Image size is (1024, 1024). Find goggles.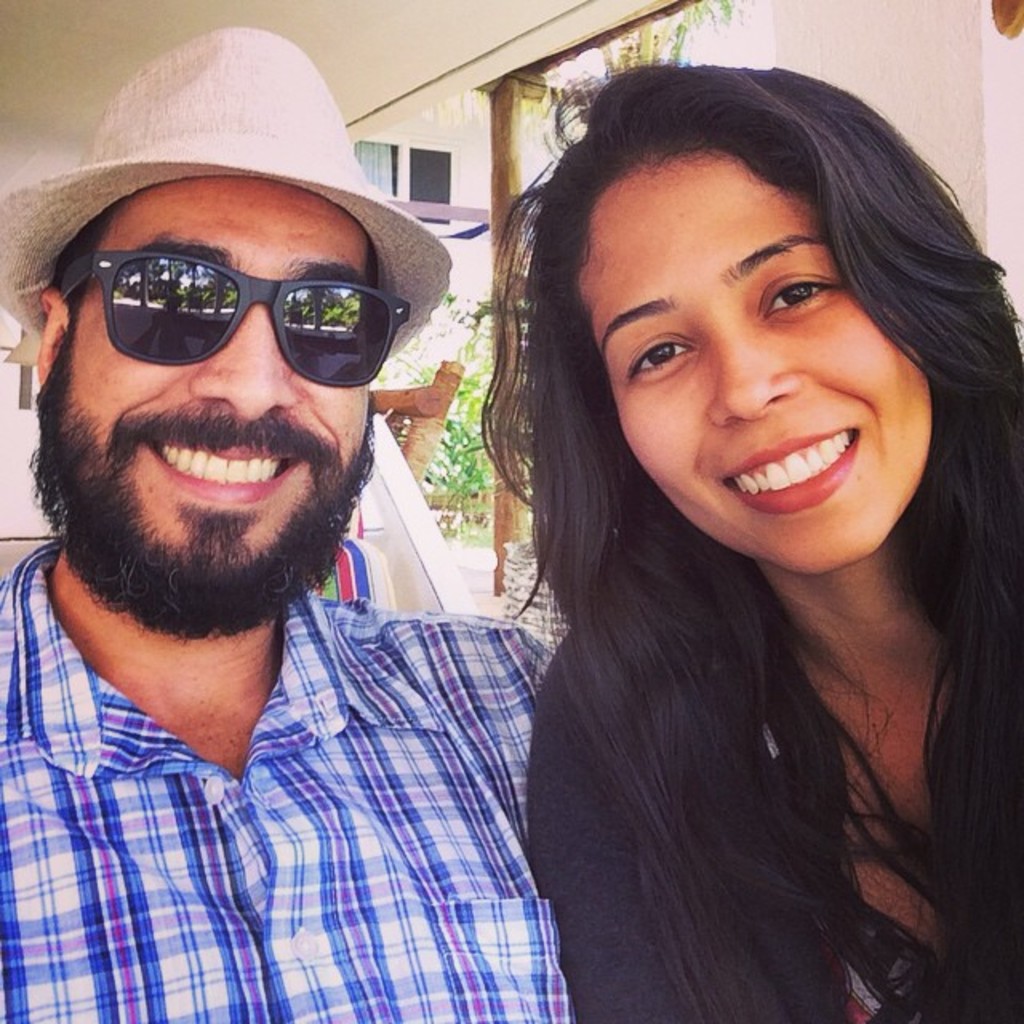
(53,277,430,398).
